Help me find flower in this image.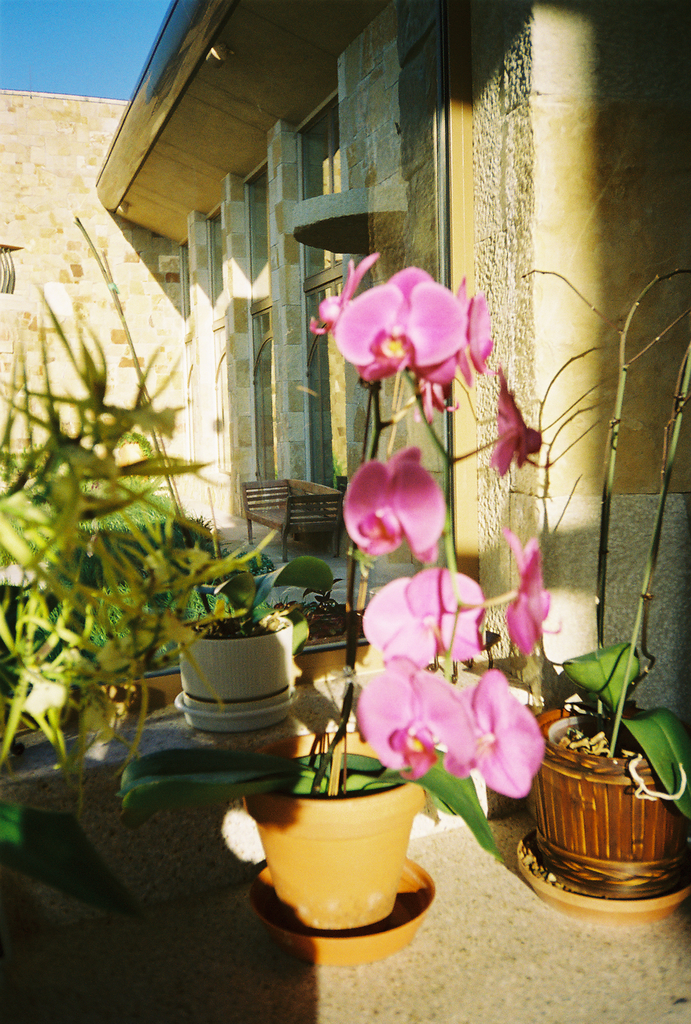
Found it: 362:568:500:666.
